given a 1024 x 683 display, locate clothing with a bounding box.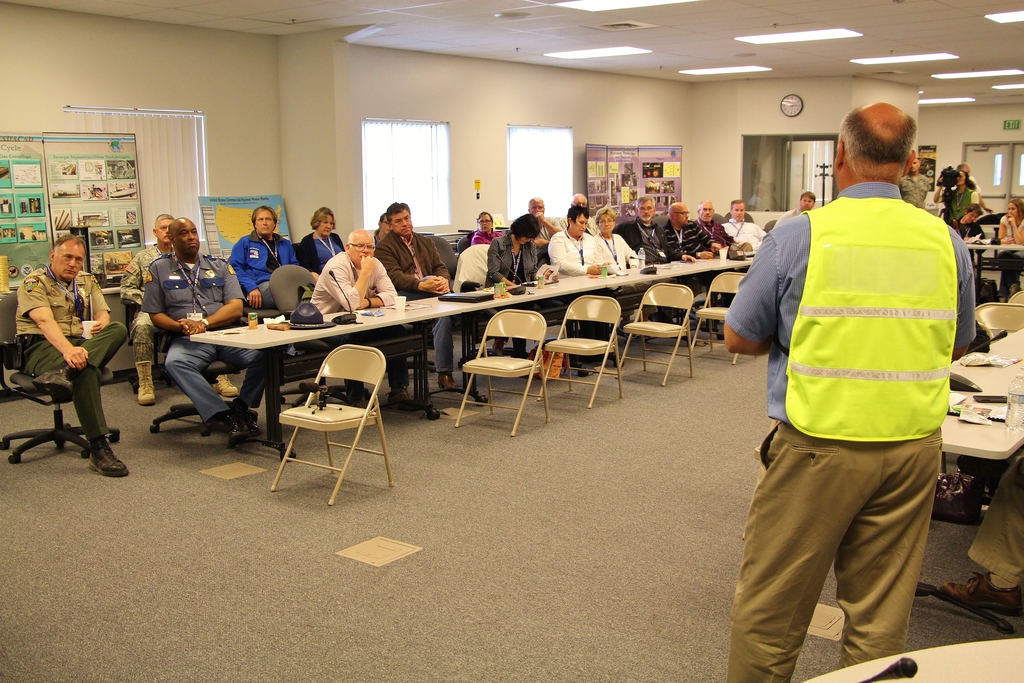
Located: <region>317, 238, 390, 319</region>.
